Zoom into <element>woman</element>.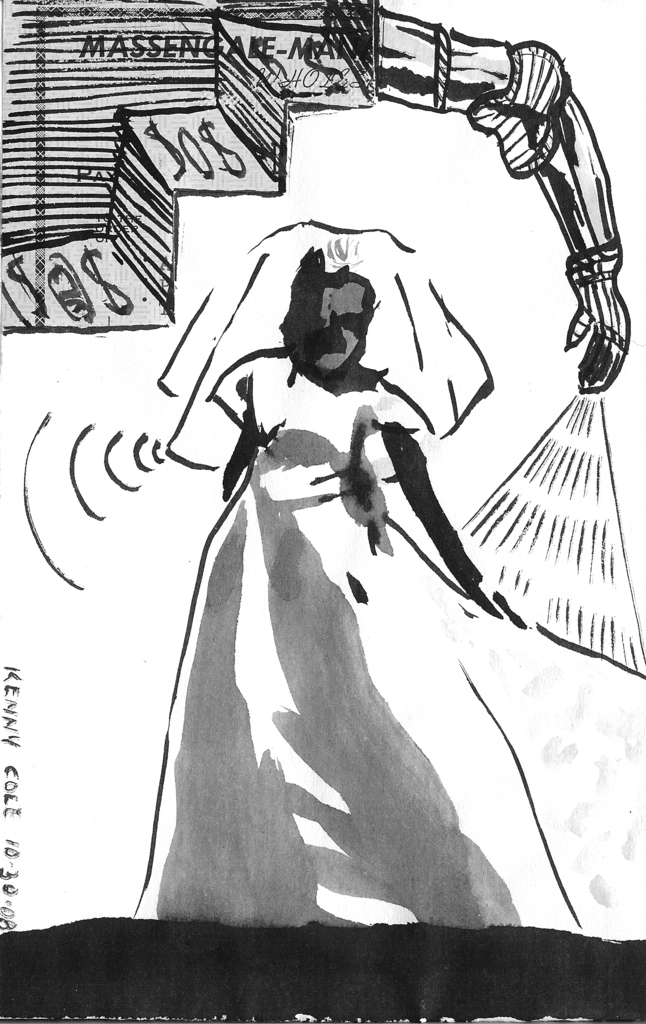
Zoom target: box=[157, 218, 457, 905].
